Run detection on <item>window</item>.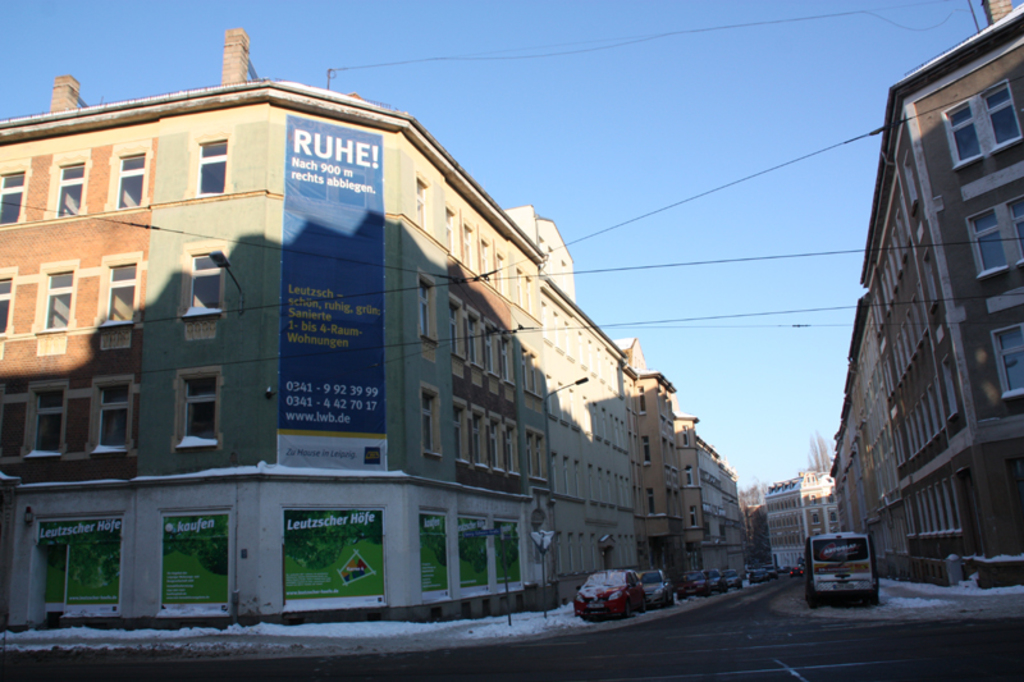
Result: <region>0, 282, 12, 338</region>.
